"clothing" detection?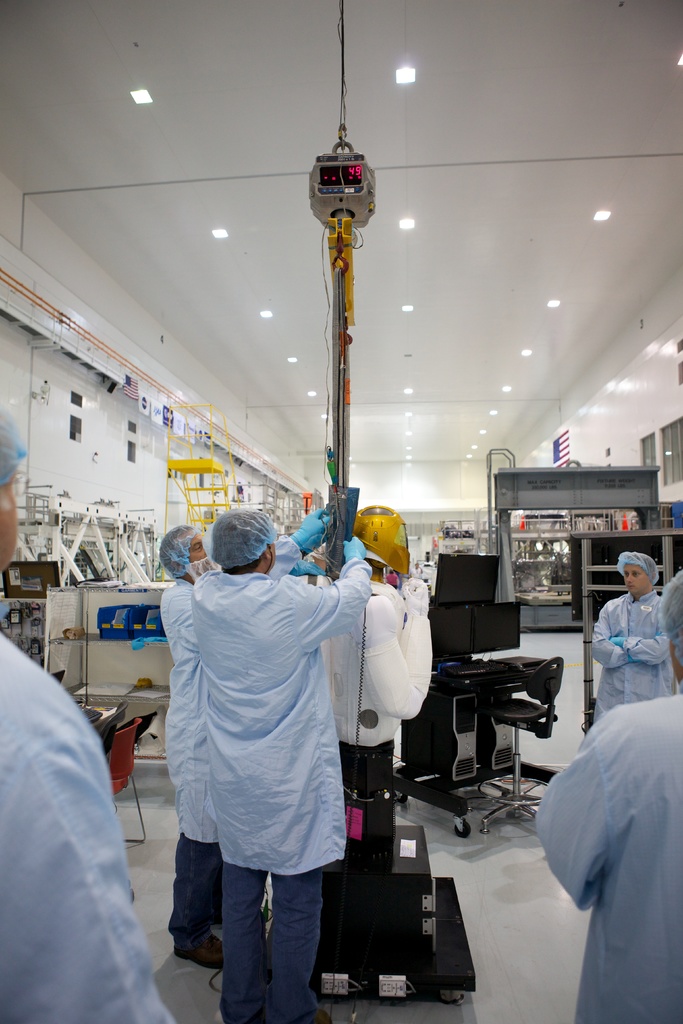
select_region(195, 531, 364, 1023)
